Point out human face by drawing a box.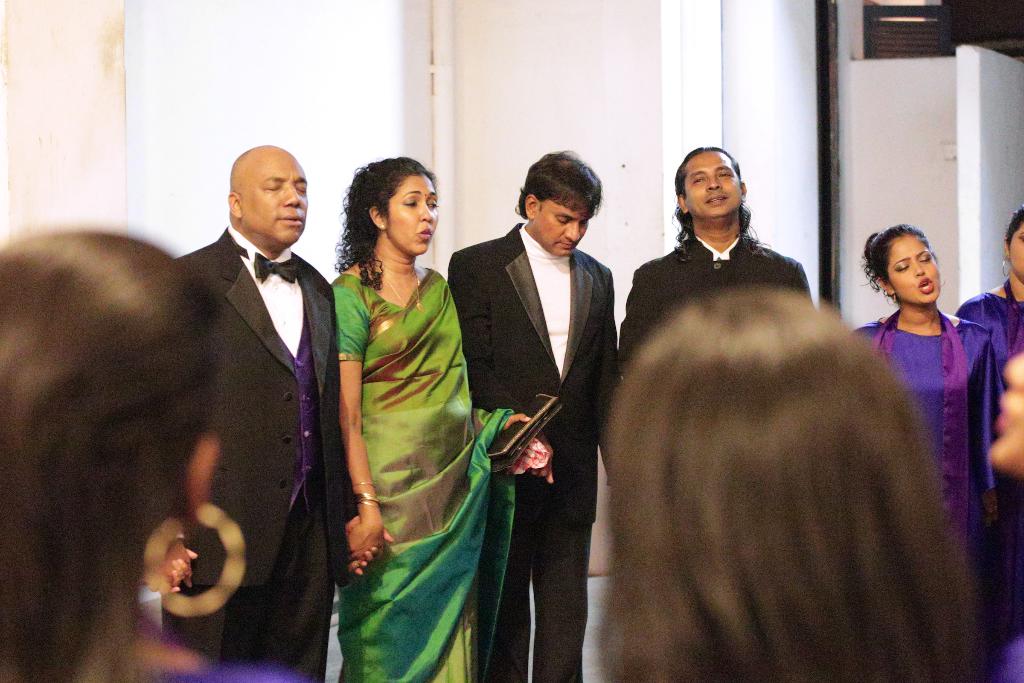
(241, 156, 306, 243).
